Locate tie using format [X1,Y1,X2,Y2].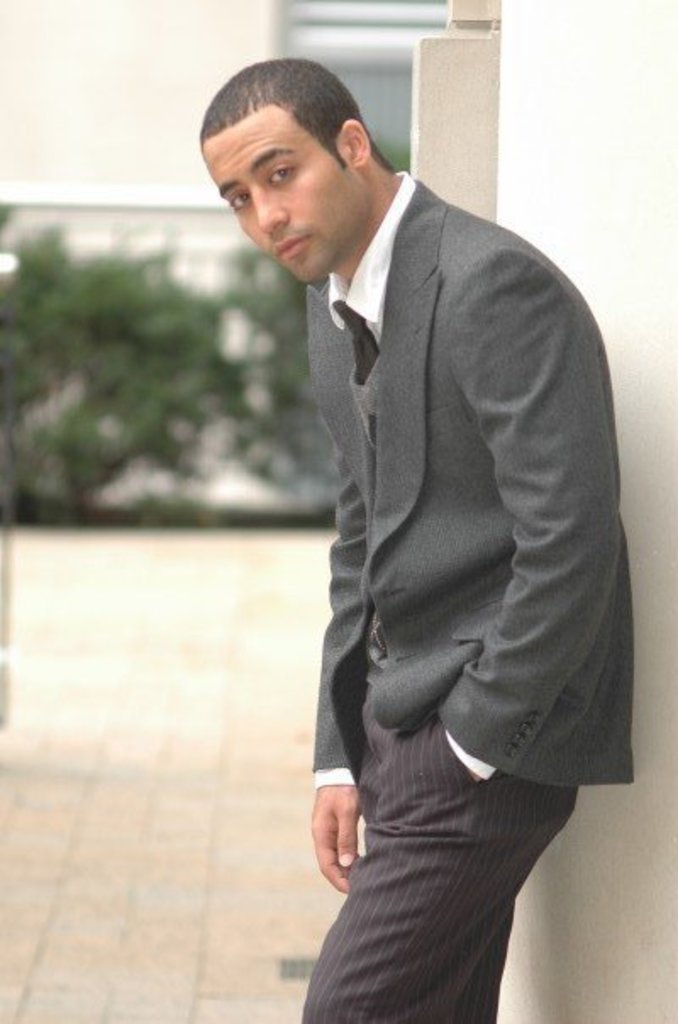
[331,303,376,385].
